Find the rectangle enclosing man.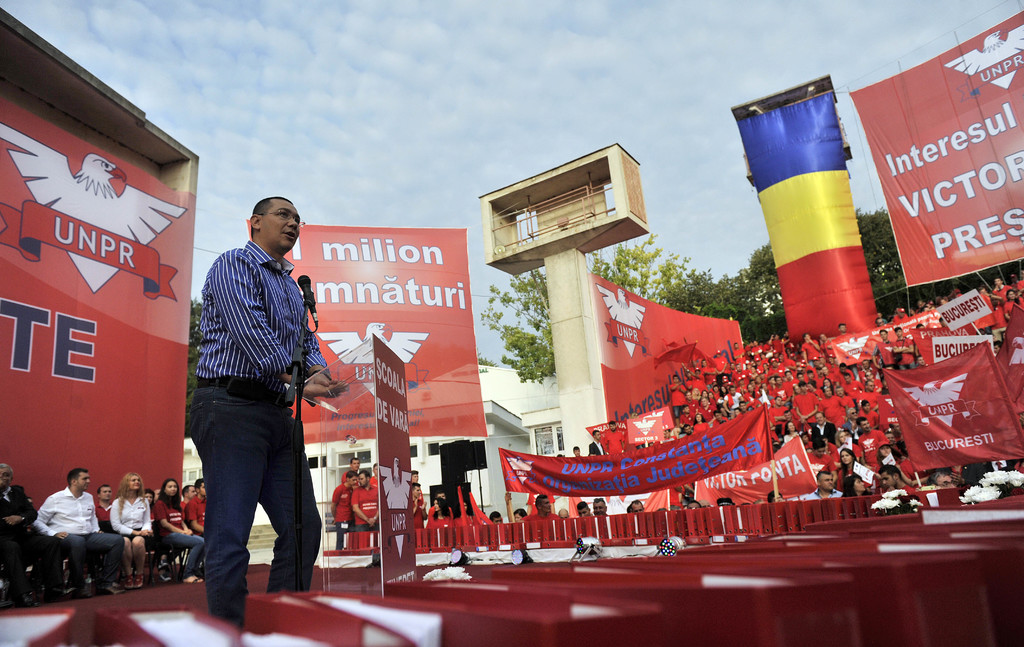
176/485/198/521.
